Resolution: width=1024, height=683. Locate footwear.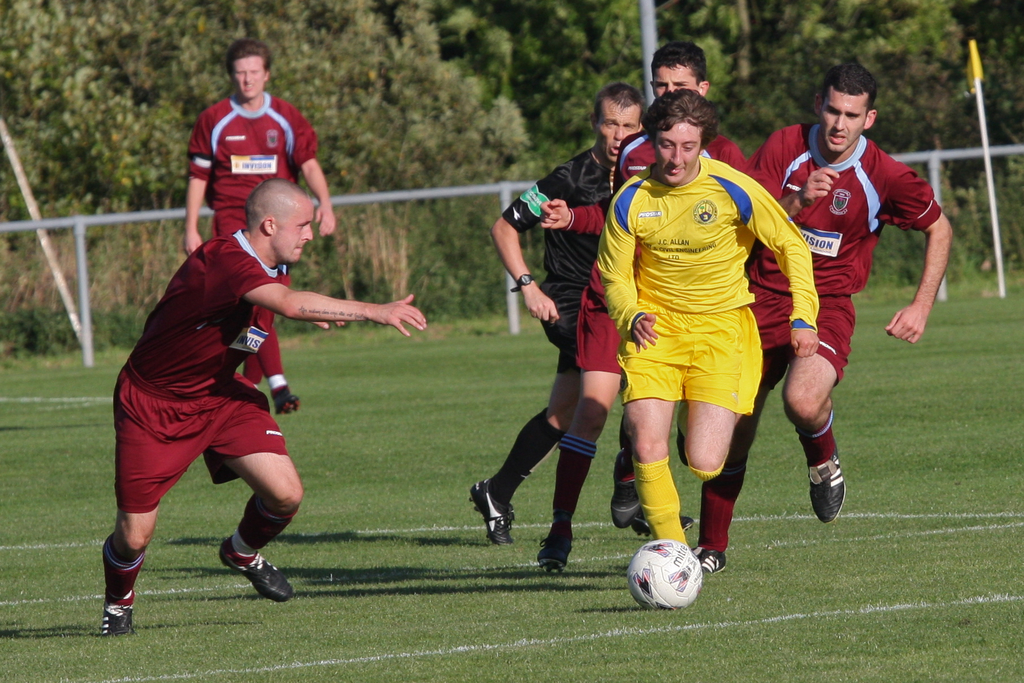
x1=467 y1=478 x2=515 y2=547.
